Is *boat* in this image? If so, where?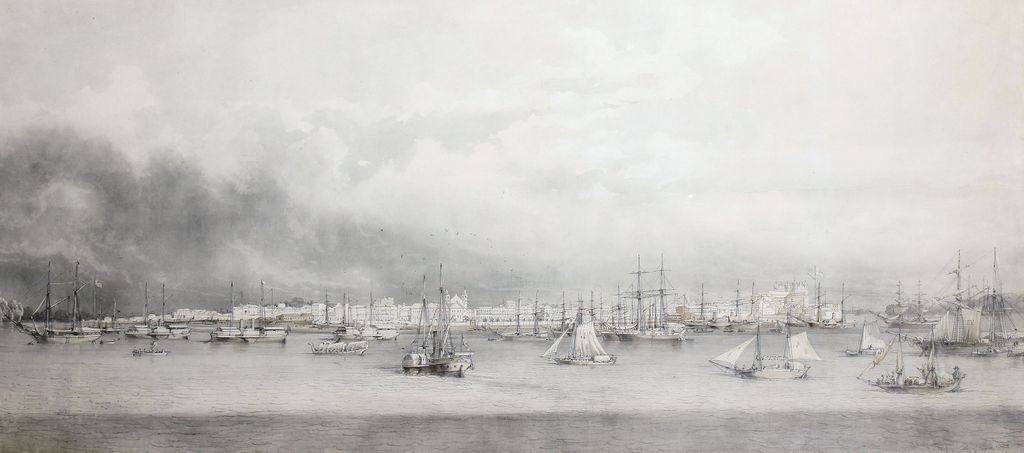
Yes, at crop(375, 325, 399, 340).
